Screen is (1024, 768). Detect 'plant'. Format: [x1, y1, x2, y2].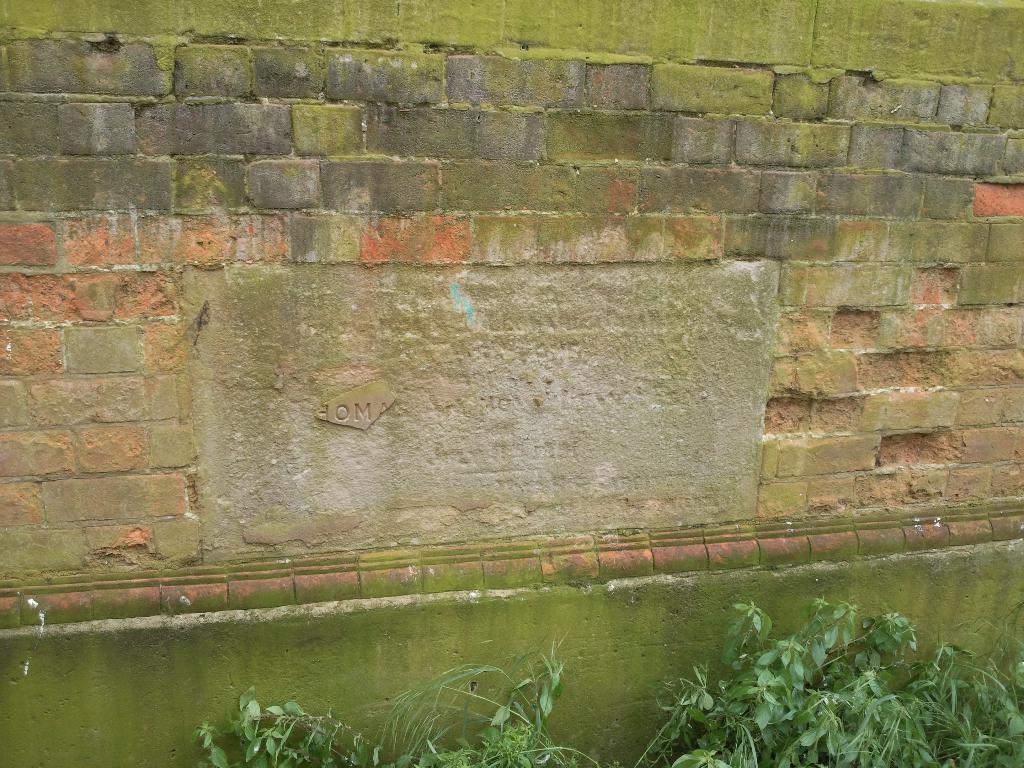
[188, 630, 600, 767].
